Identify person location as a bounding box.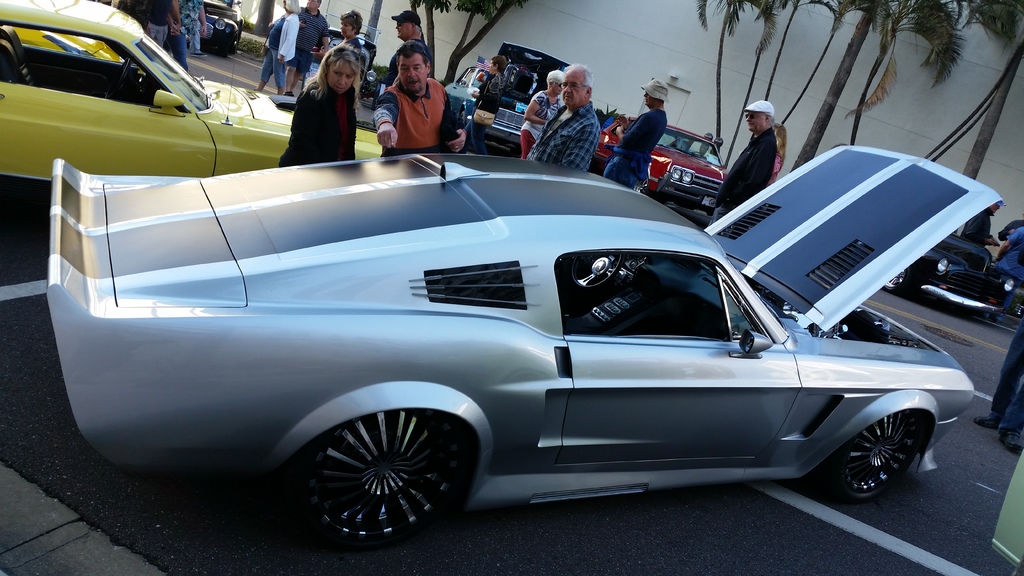
471,55,506,154.
